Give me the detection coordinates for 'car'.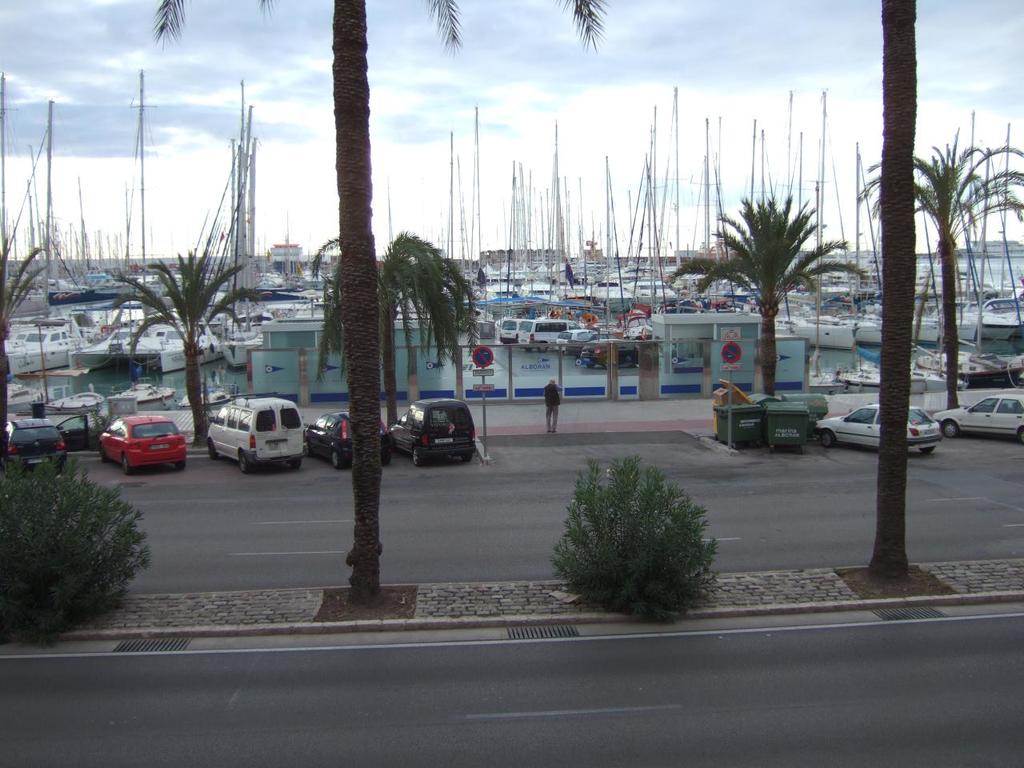
{"x1": 389, "y1": 398, "x2": 479, "y2": 466}.
